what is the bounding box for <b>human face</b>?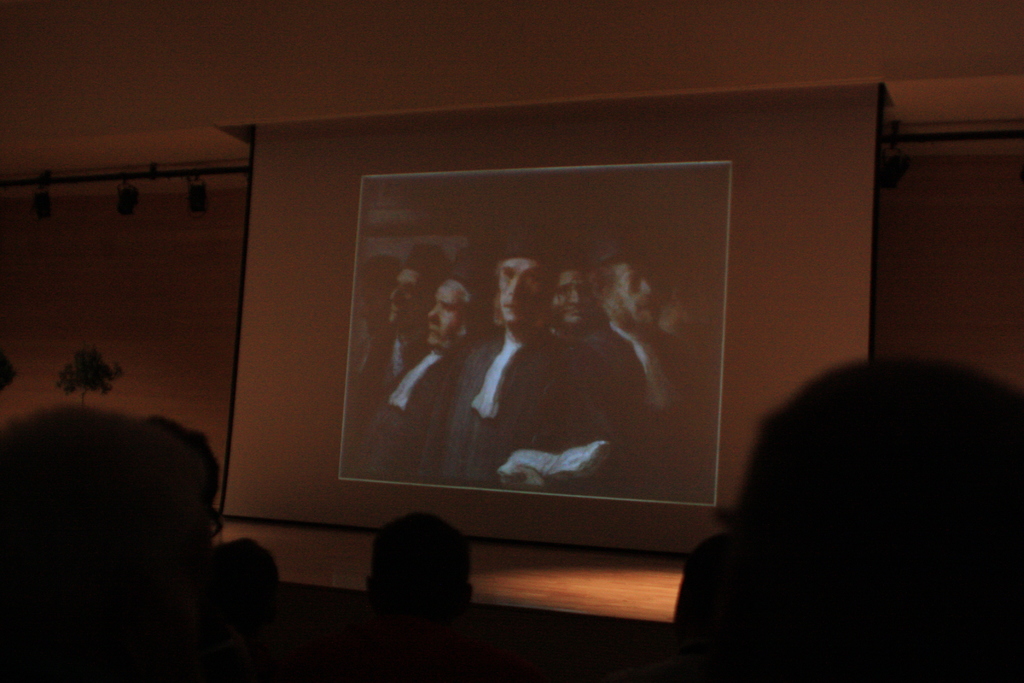
locate(612, 259, 659, 327).
